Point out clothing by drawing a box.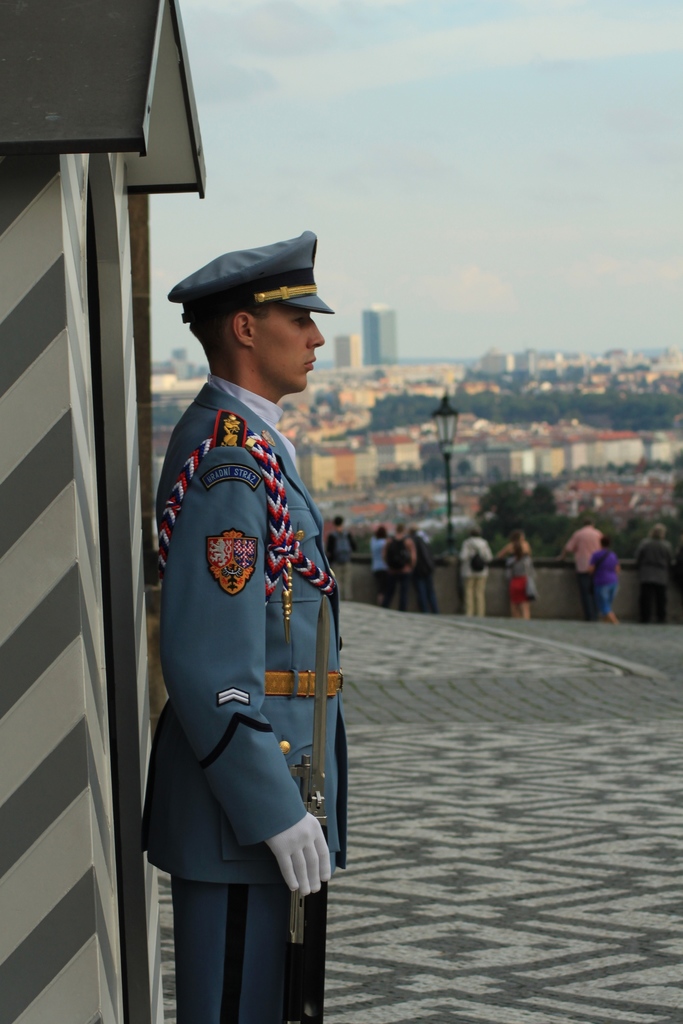
Rect(366, 534, 392, 612).
